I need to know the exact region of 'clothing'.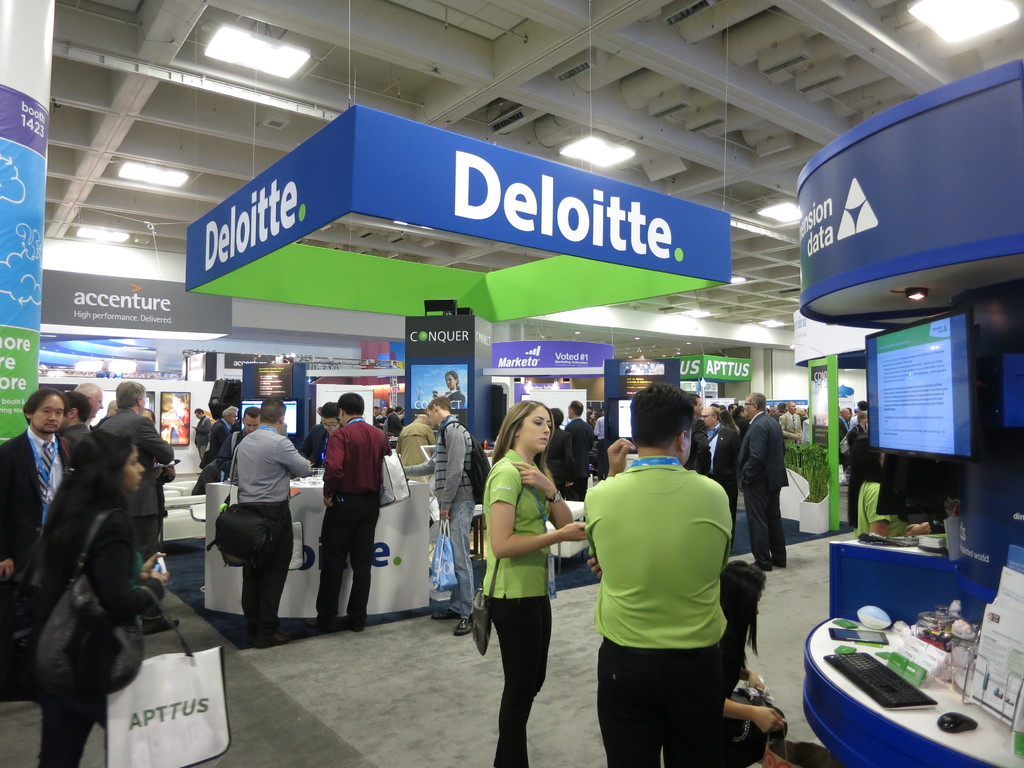
Region: (442, 388, 465, 412).
